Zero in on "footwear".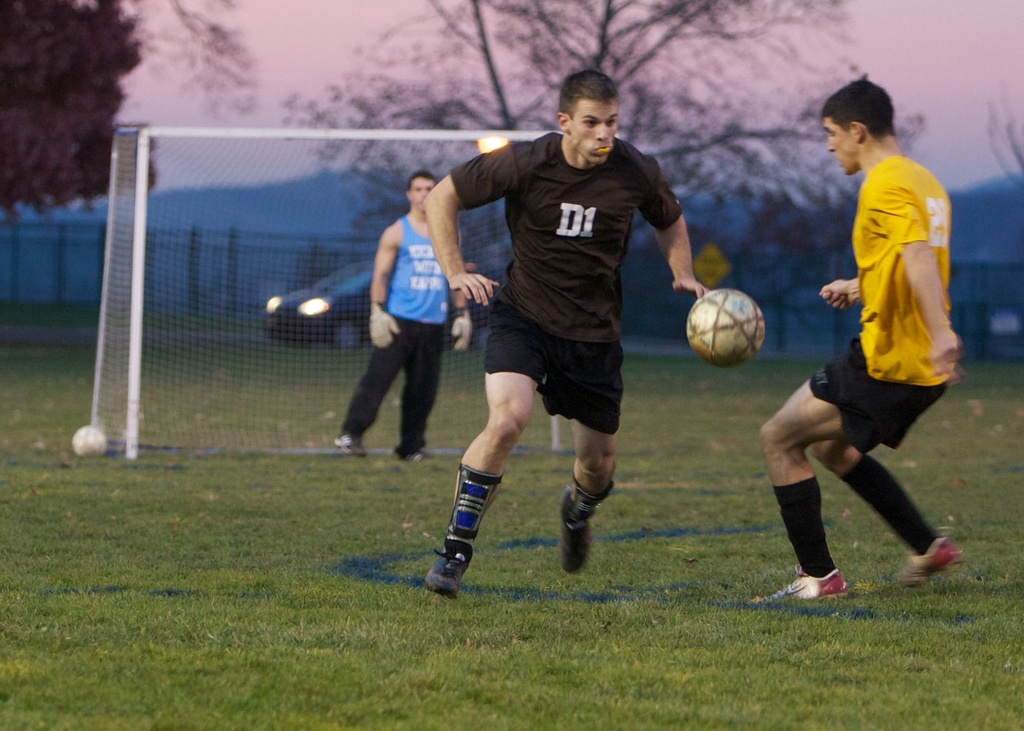
Zeroed in: left=753, top=565, right=852, bottom=606.
